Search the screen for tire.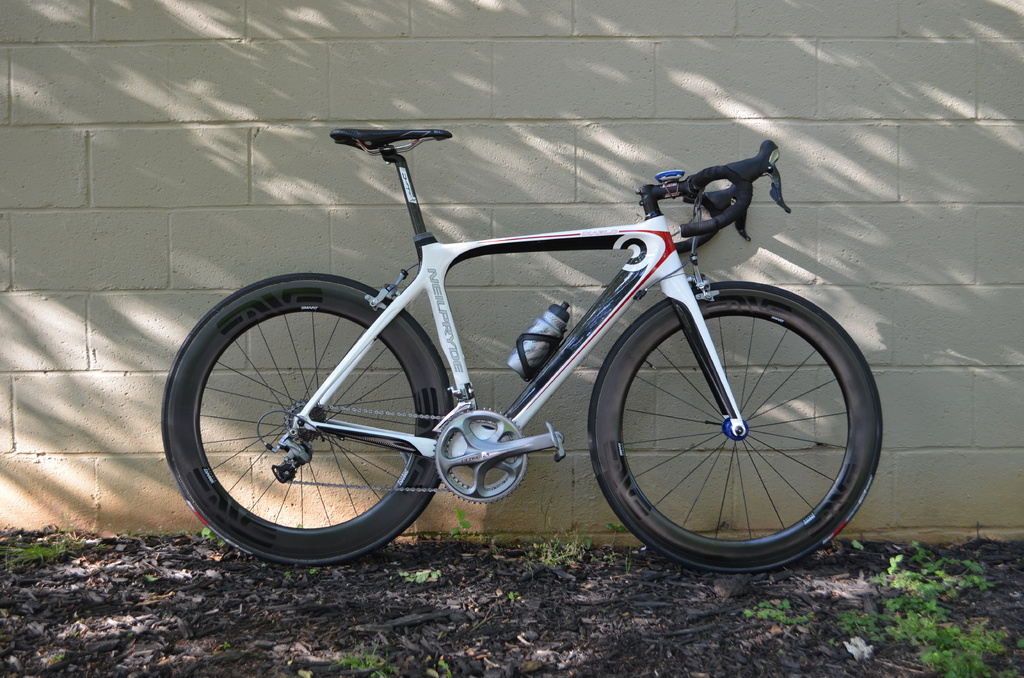
Found at rect(582, 280, 885, 571).
